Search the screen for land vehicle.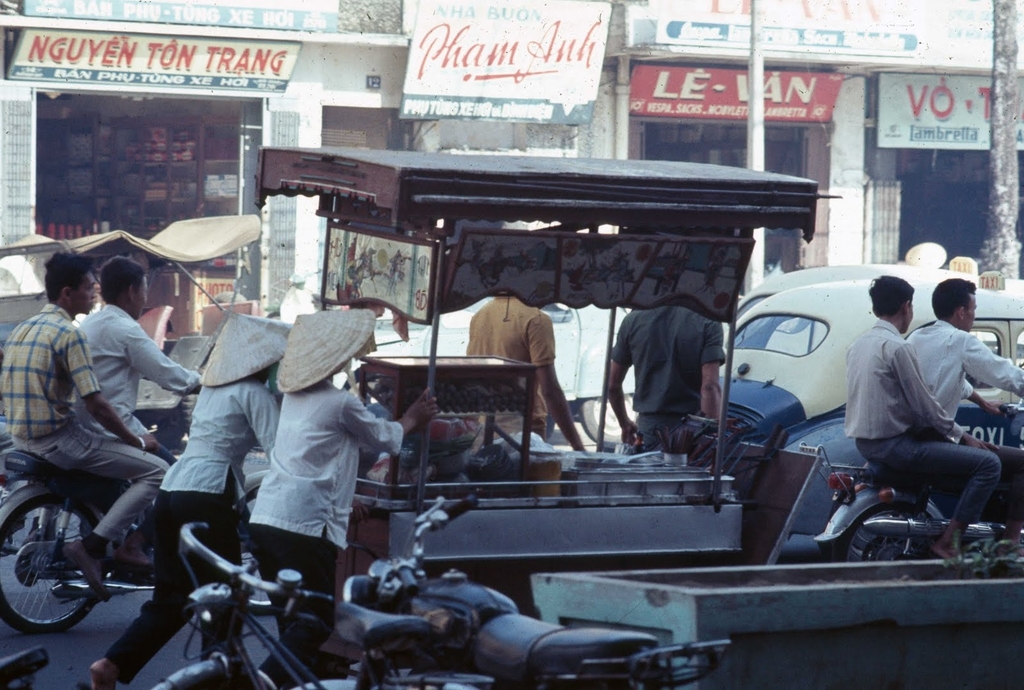
Found at crop(815, 400, 1023, 563).
